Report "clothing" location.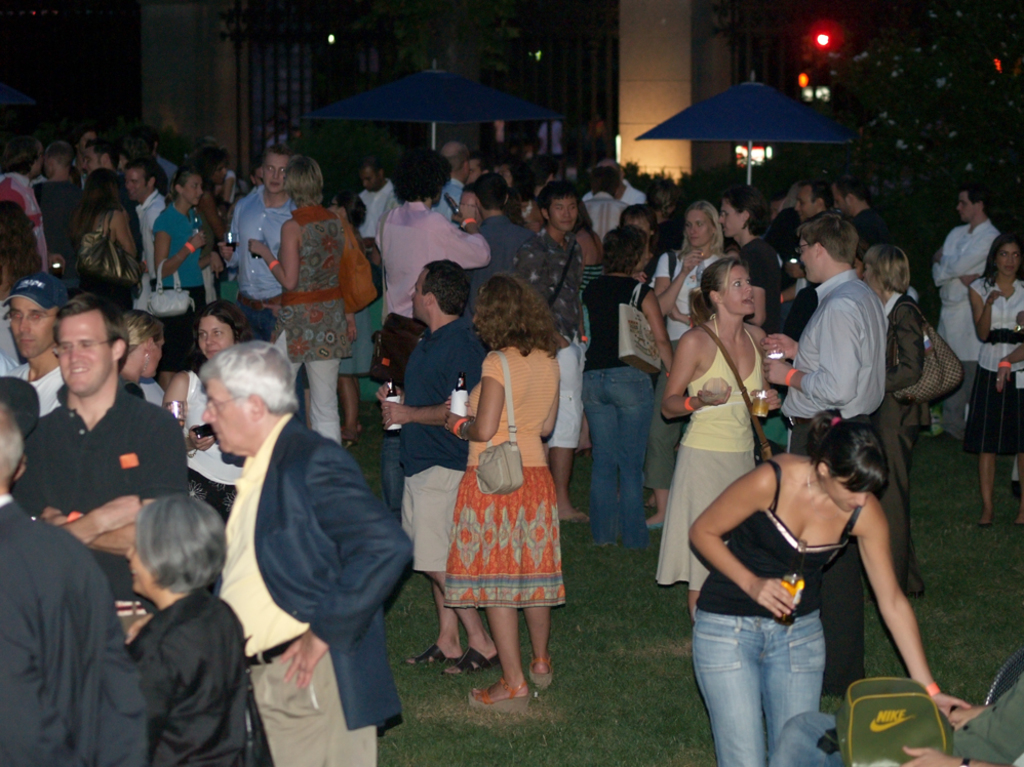
Report: [x1=377, y1=196, x2=496, y2=395].
